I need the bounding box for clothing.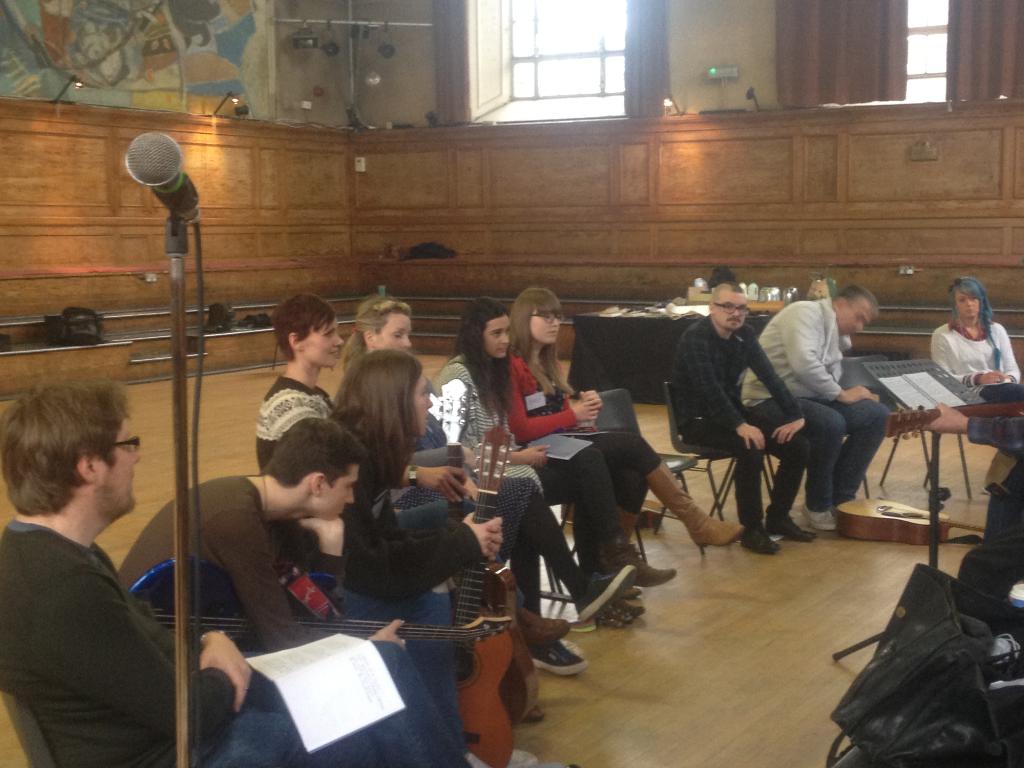
Here it is: rect(673, 324, 808, 541).
